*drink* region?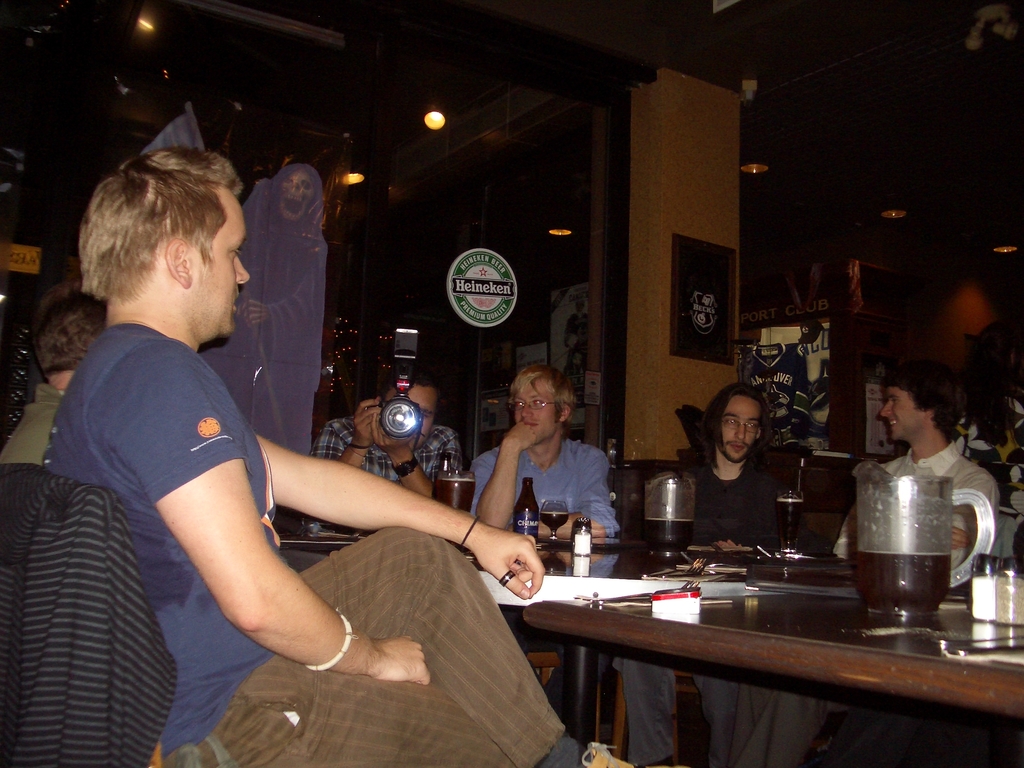
l=645, t=516, r=689, b=556
